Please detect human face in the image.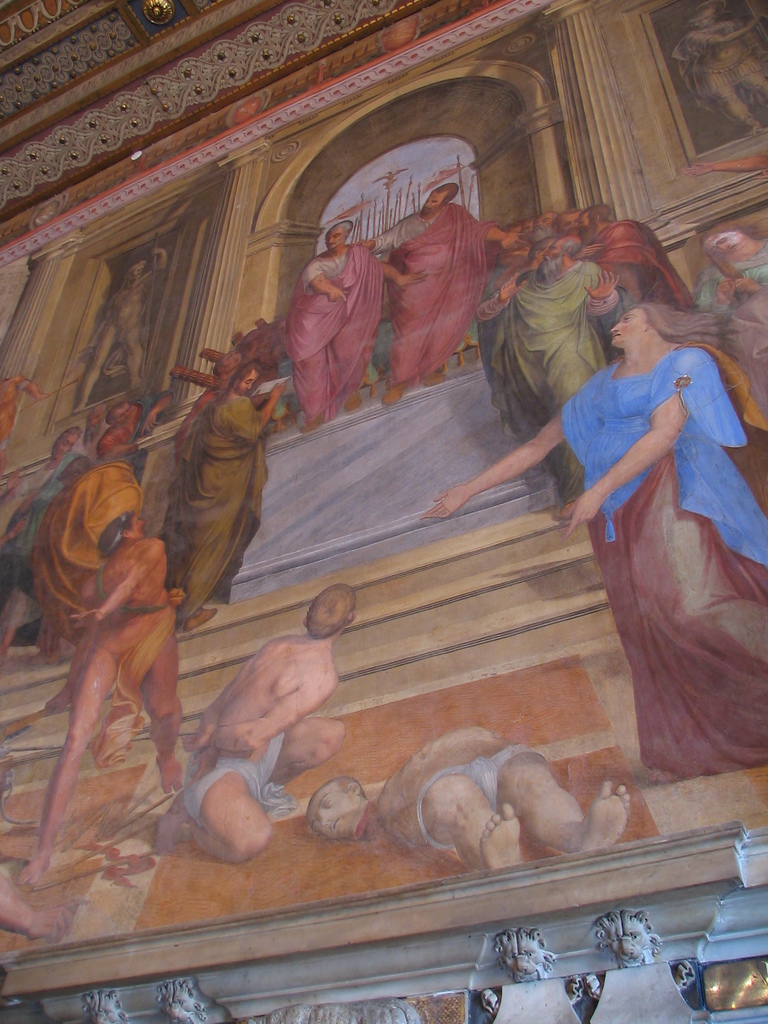
(55, 433, 76, 459).
